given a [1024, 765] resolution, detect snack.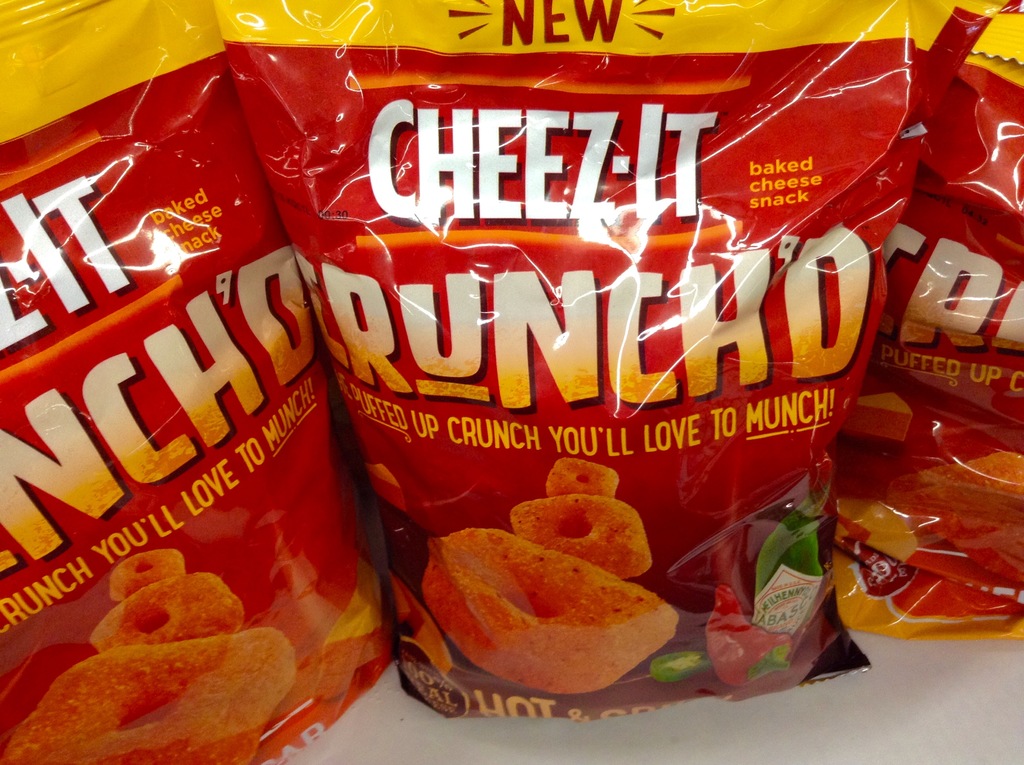
bbox=[93, 571, 241, 658].
